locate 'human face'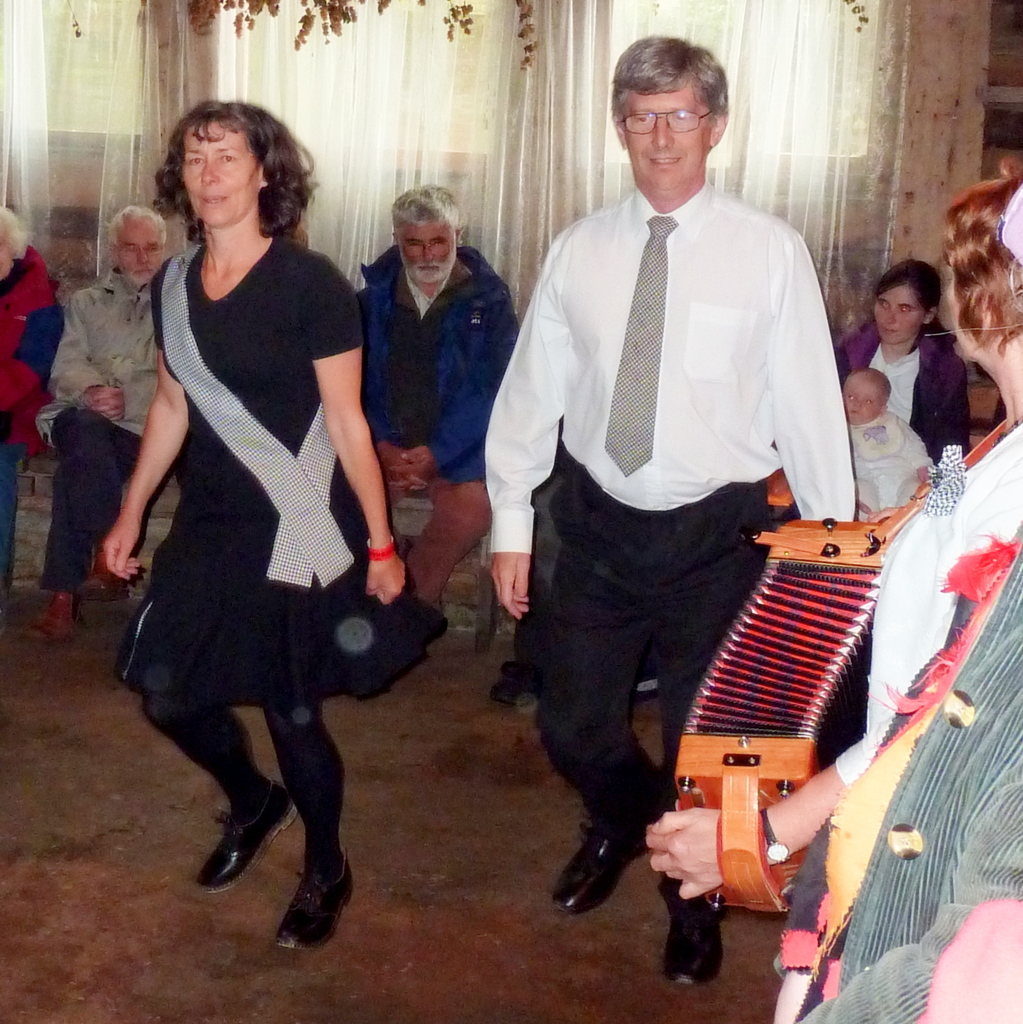
box(178, 125, 262, 230)
